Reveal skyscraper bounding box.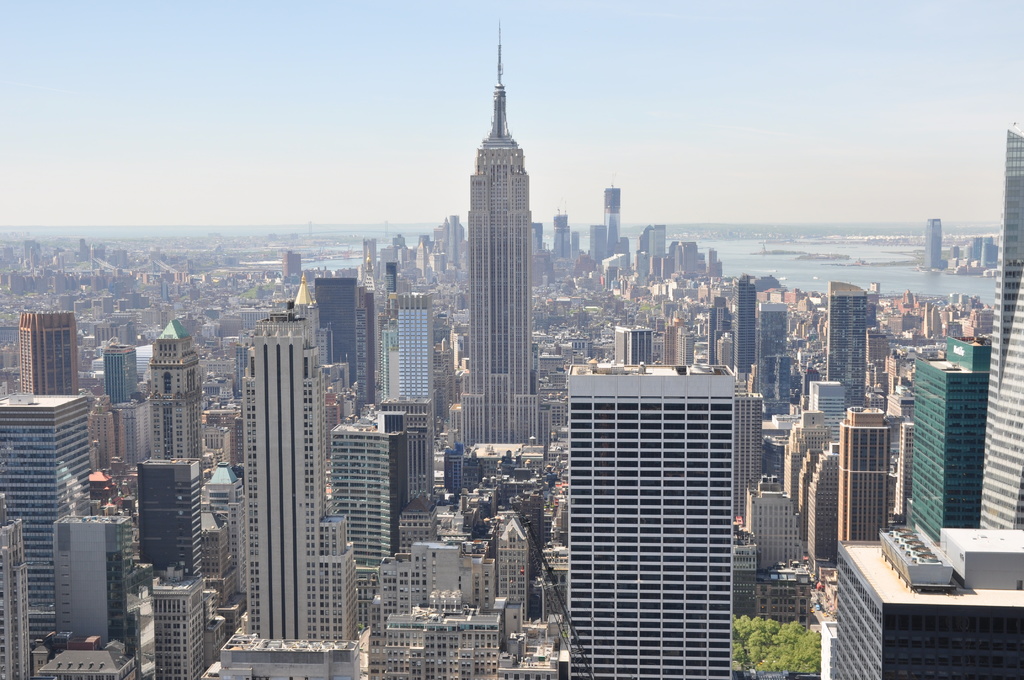
Revealed: detection(572, 232, 582, 261).
